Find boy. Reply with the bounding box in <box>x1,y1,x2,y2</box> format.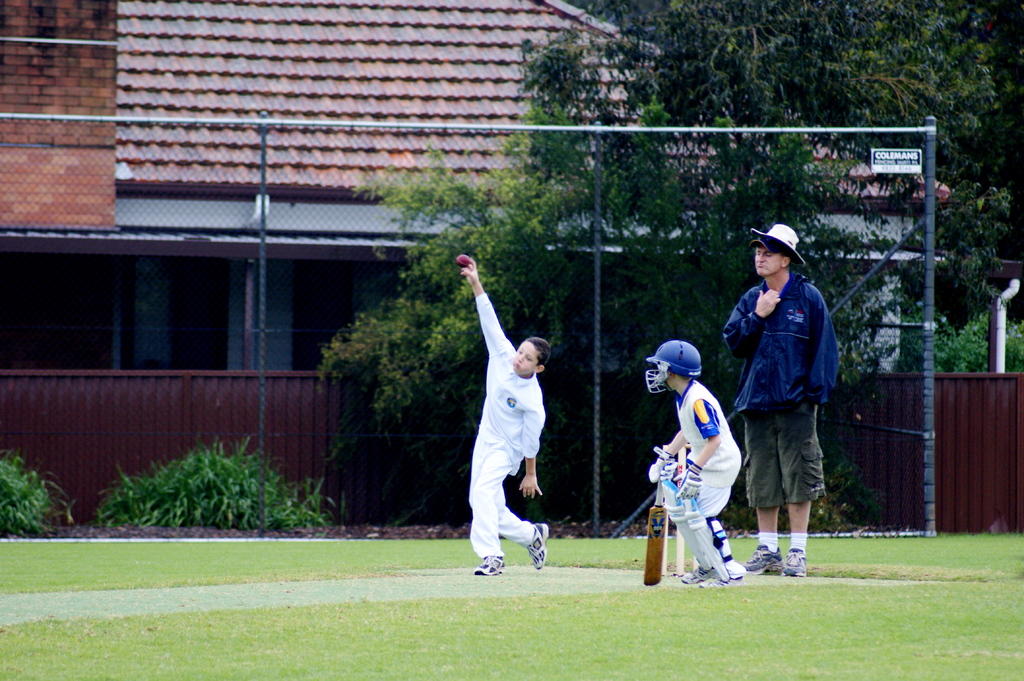
<box>459,257,551,576</box>.
